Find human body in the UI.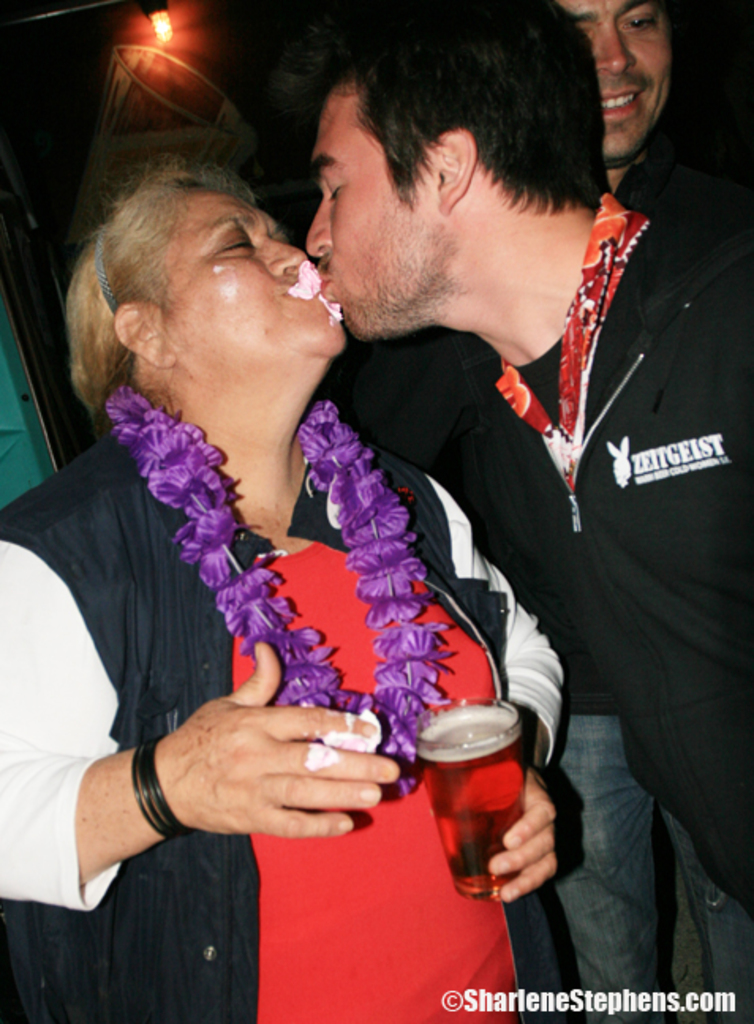
UI element at 299/9/752/1021.
